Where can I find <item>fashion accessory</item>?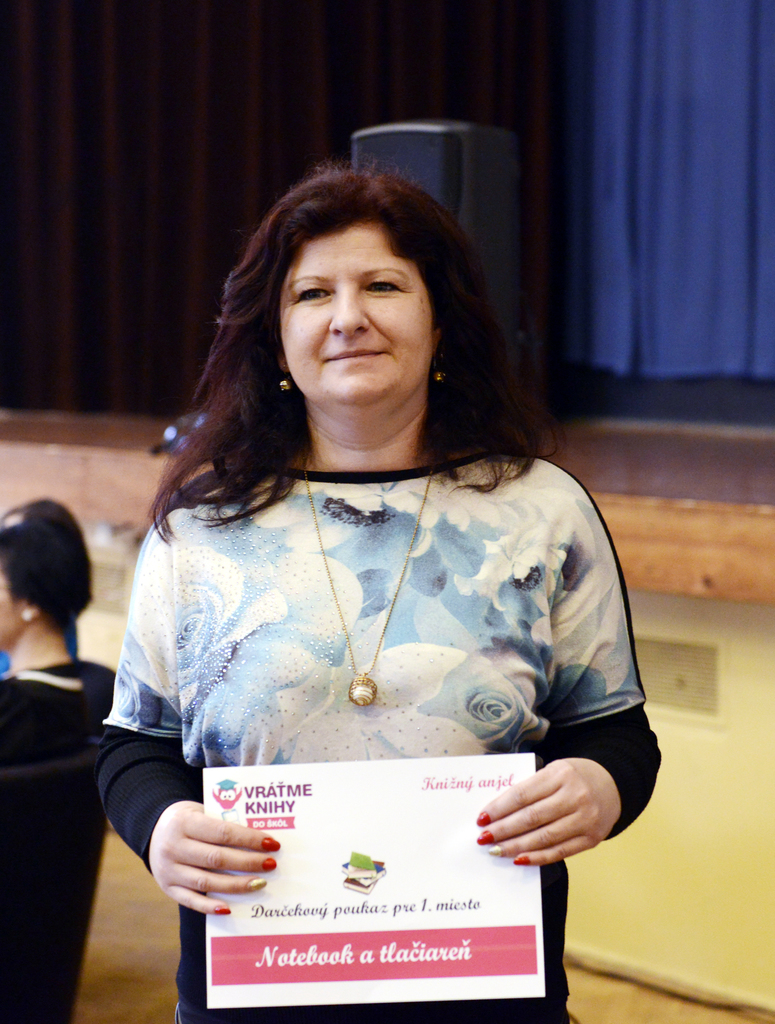
You can find it at bbox=(213, 903, 231, 917).
